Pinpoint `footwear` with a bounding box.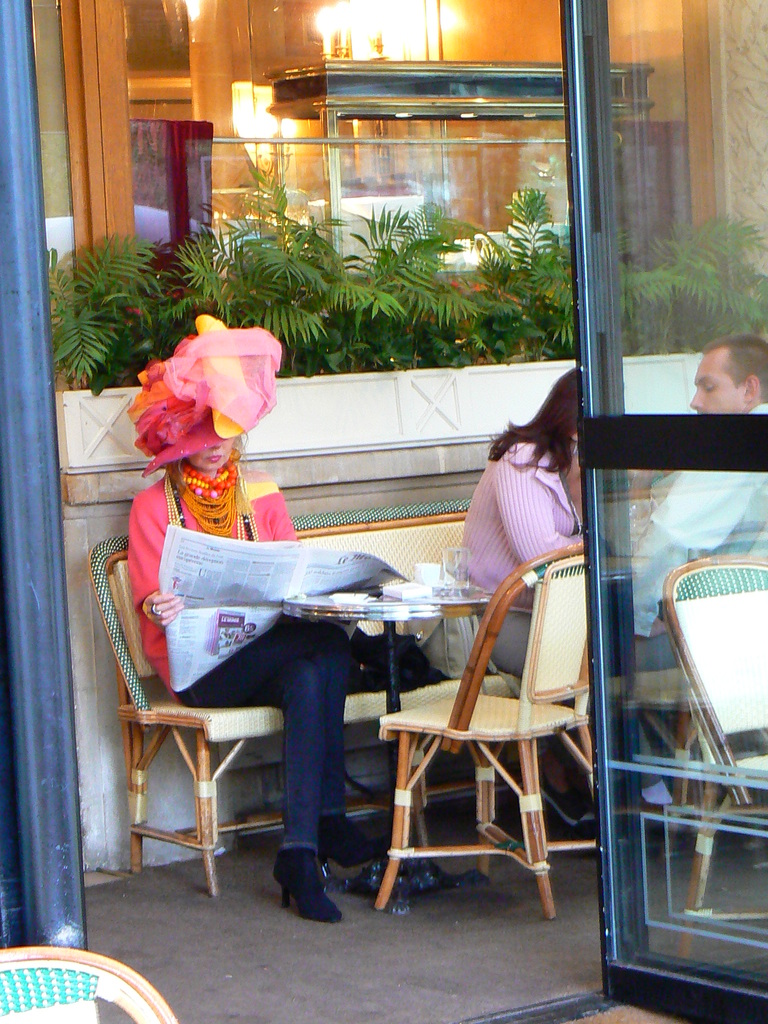
region(540, 748, 587, 830).
